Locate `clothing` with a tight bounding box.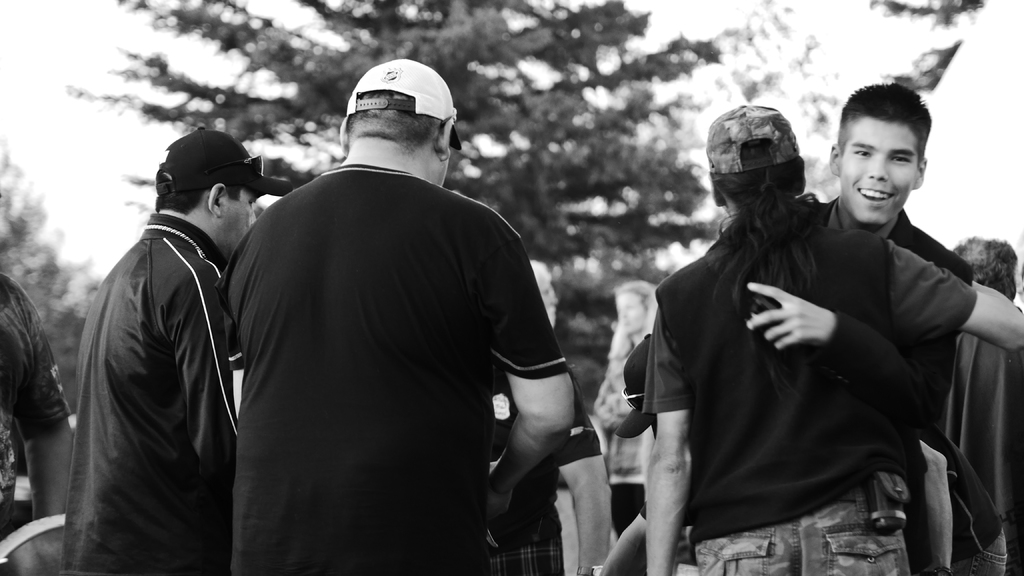
bbox(635, 431, 1010, 575).
